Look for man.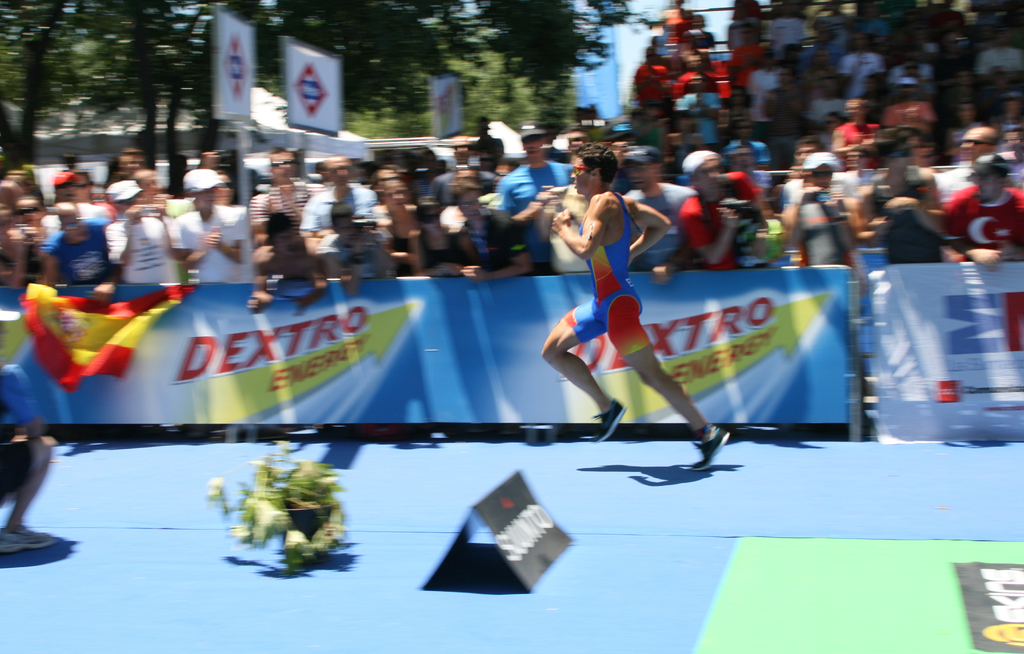
Found: (298, 147, 388, 291).
